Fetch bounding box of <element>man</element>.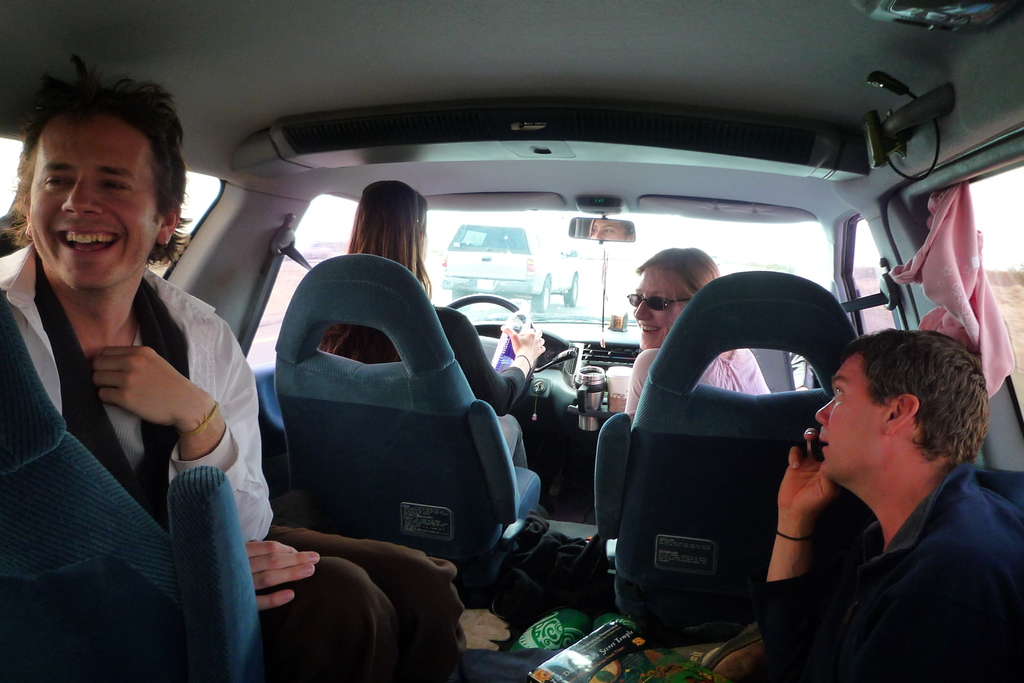
Bbox: bbox=(0, 55, 407, 682).
